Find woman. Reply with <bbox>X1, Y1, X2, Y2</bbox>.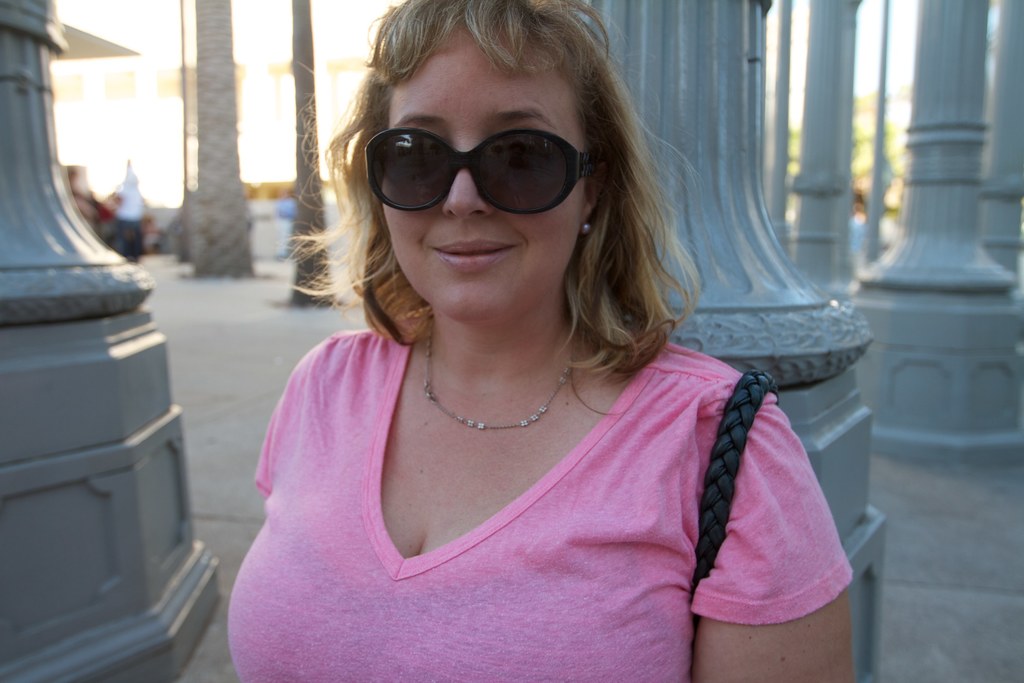
<bbox>205, 75, 856, 676</bbox>.
